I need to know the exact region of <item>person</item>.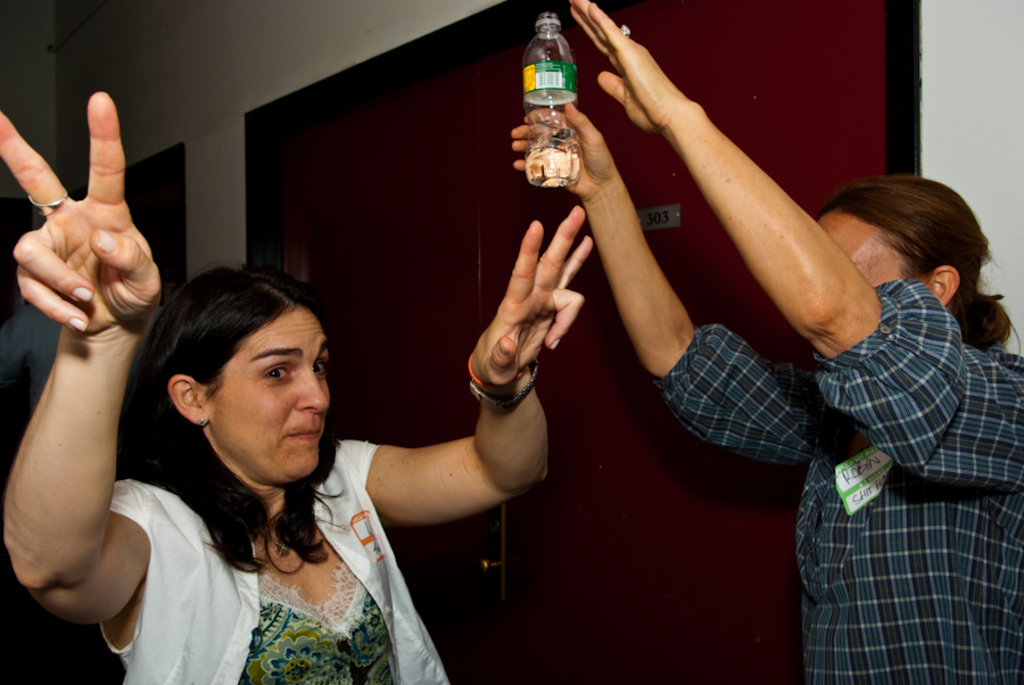
Region: box=[0, 91, 592, 684].
